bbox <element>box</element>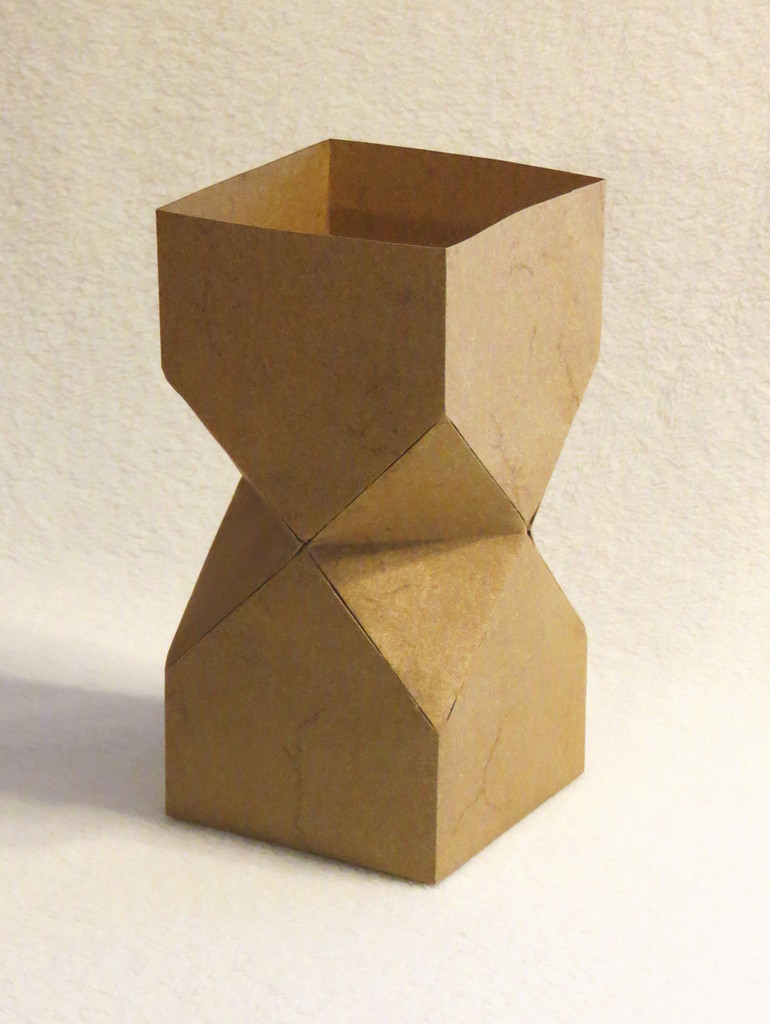
<region>174, 106, 624, 877</region>
